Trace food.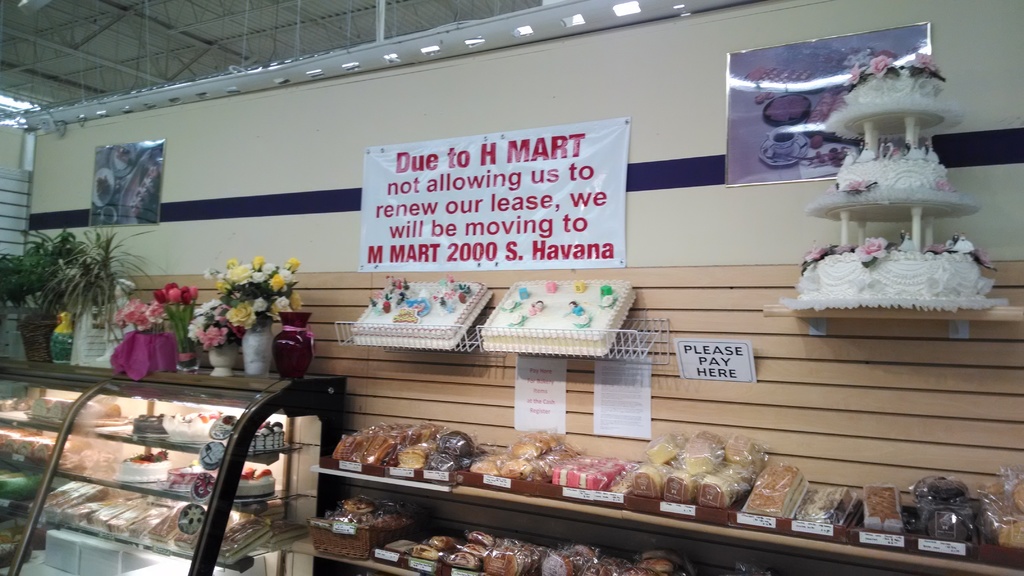
Traced to (796,485,852,527).
